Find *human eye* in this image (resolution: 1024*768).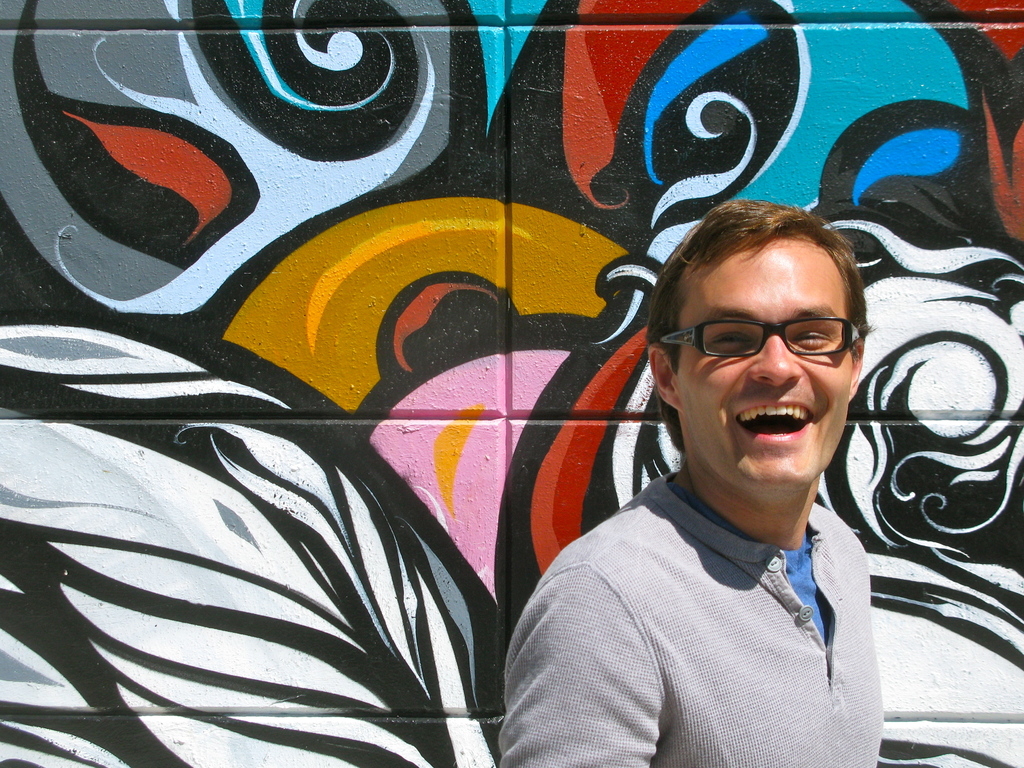
<bbox>793, 320, 830, 352</bbox>.
